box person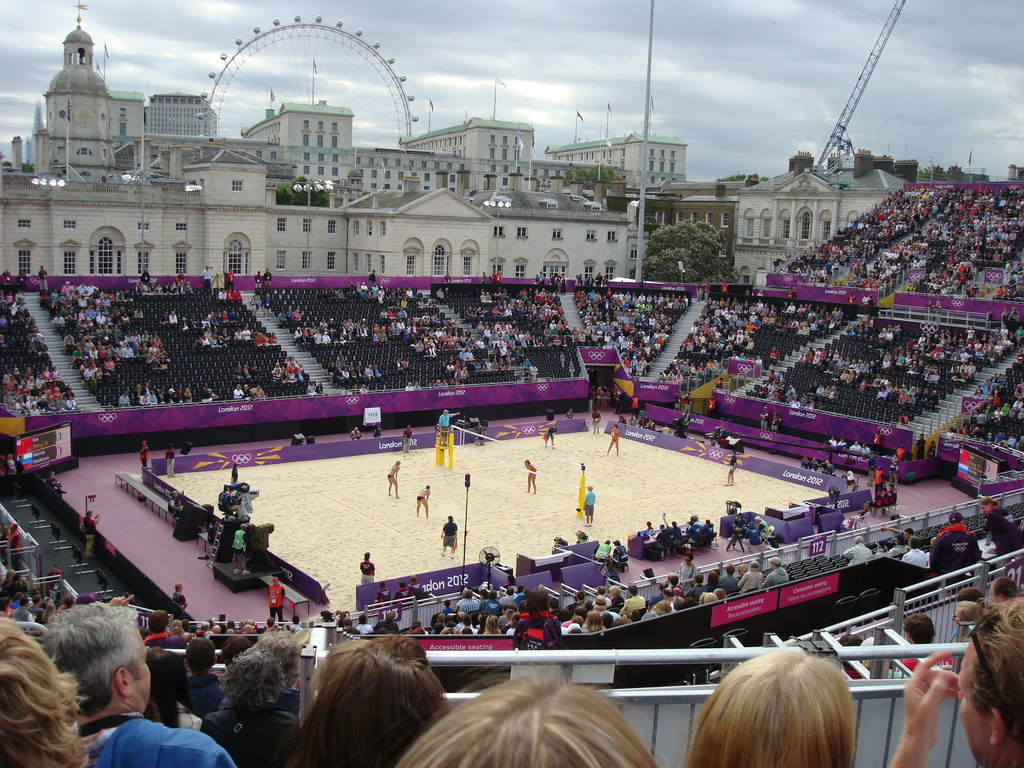
{"left": 548, "top": 272, "right": 554, "bottom": 285}
